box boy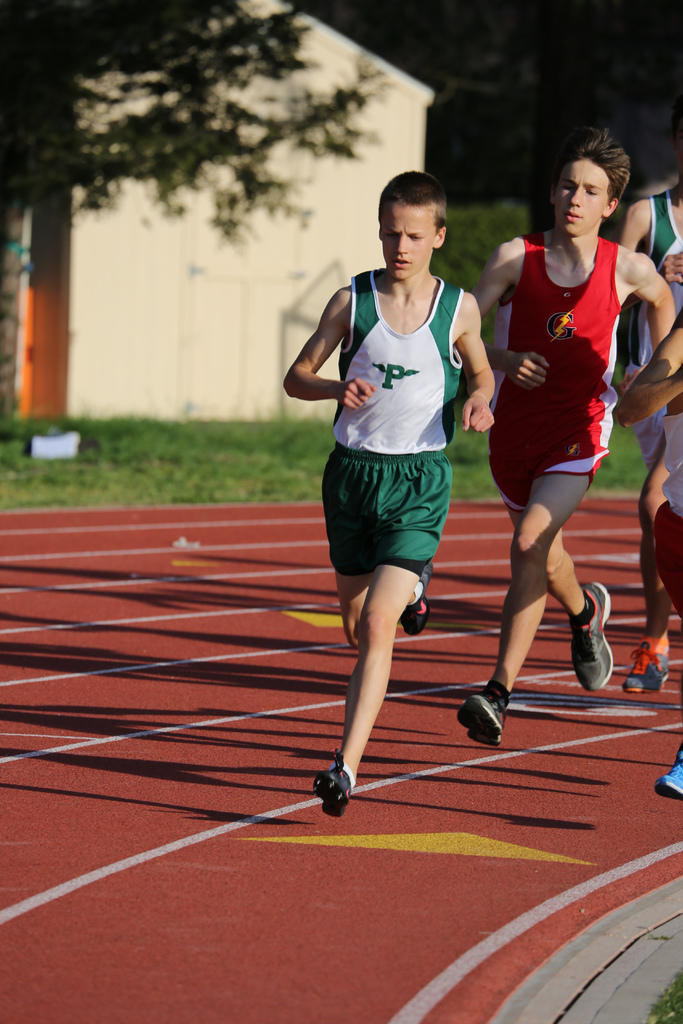
{"x1": 454, "y1": 134, "x2": 657, "y2": 717}
